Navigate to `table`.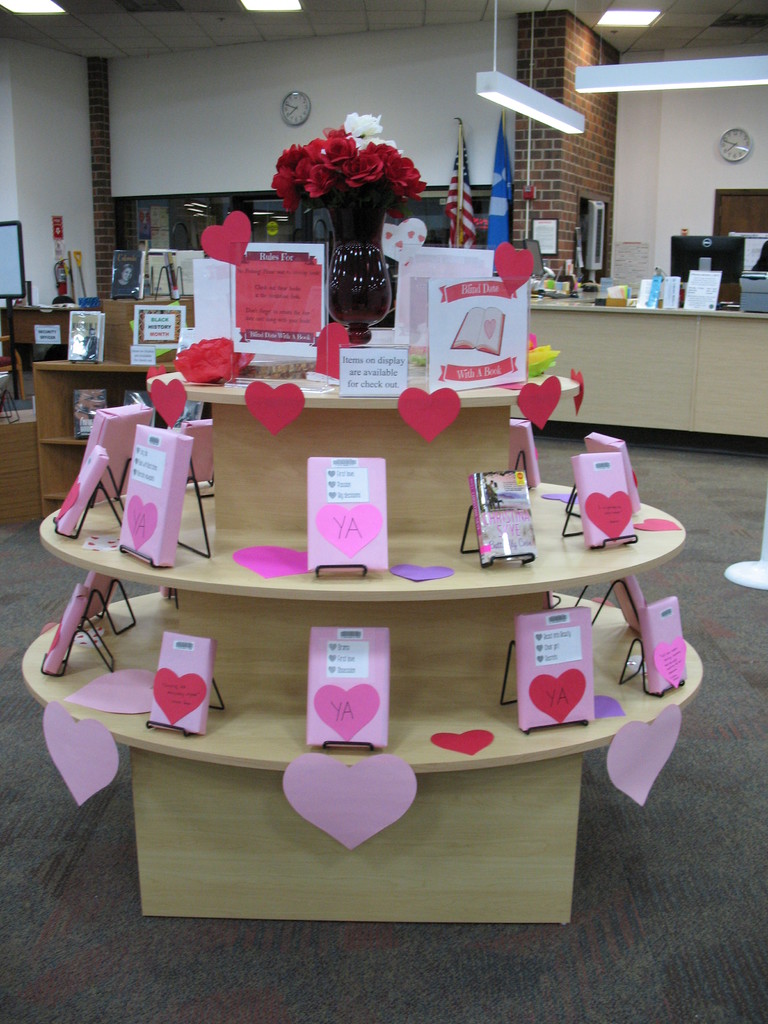
Navigation target: 509:288:767:456.
